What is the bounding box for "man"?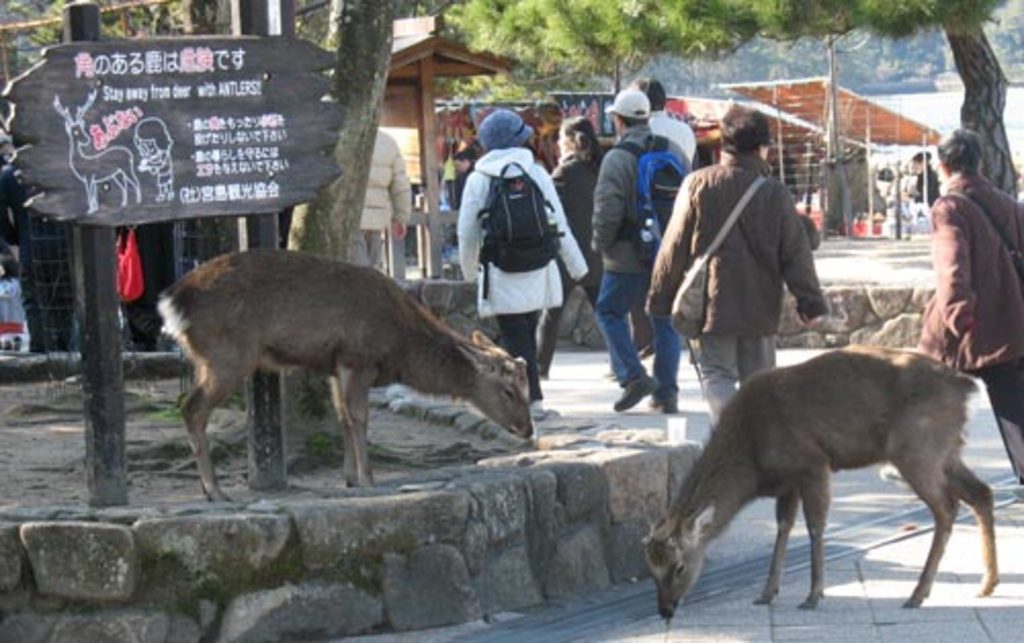
region(578, 88, 719, 422).
